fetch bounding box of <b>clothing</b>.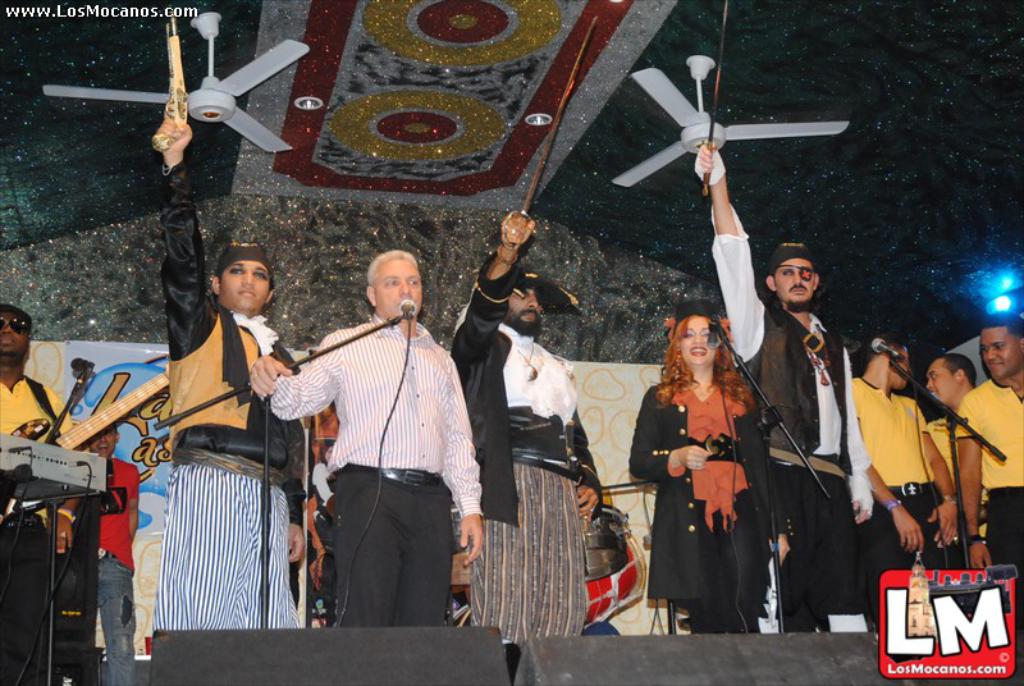
Bbox: crop(95, 453, 142, 685).
